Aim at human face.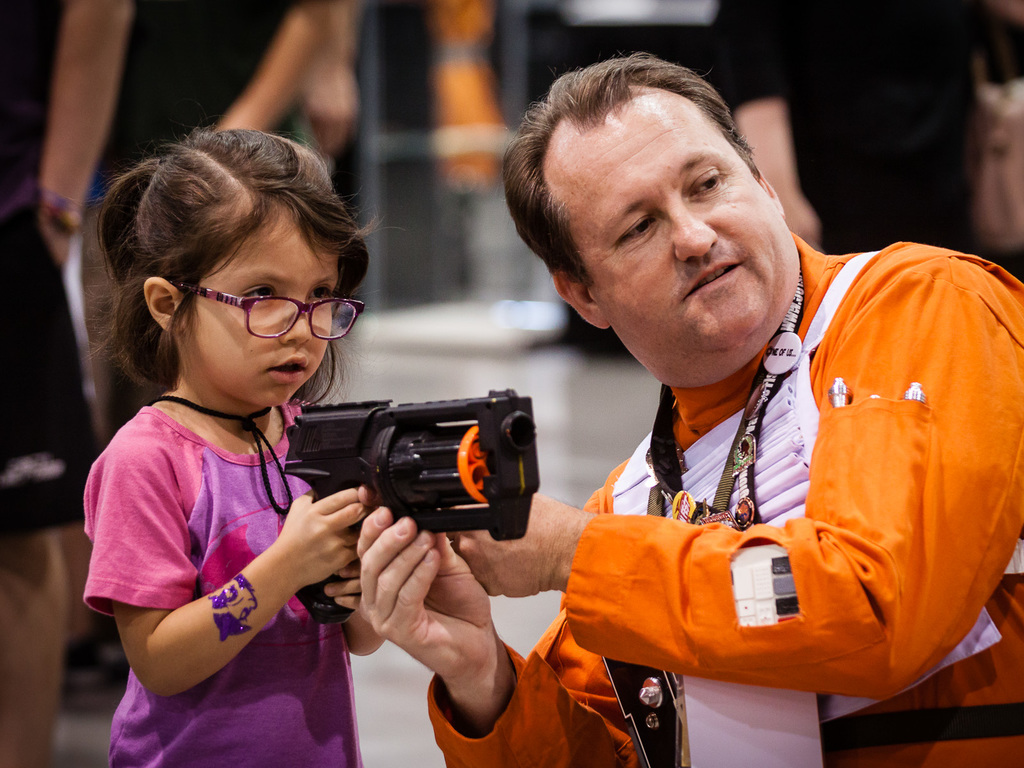
Aimed at x1=203, y1=235, x2=326, y2=409.
